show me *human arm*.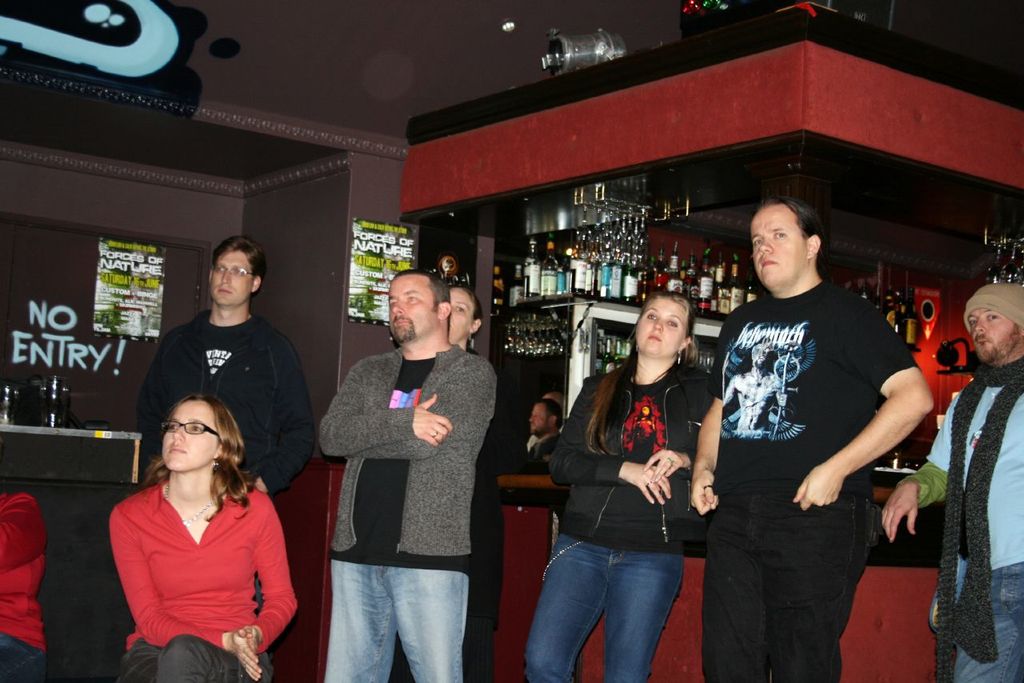
*human arm* is here: crop(110, 506, 248, 669).
